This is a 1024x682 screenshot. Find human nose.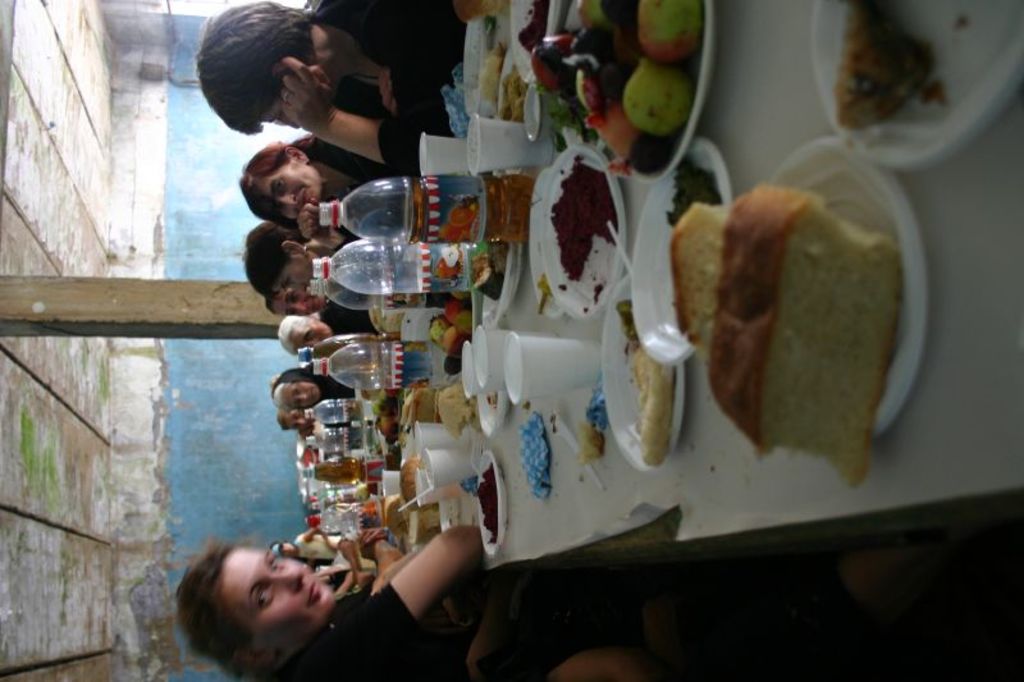
Bounding box: crop(279, 193, 297, 212).
